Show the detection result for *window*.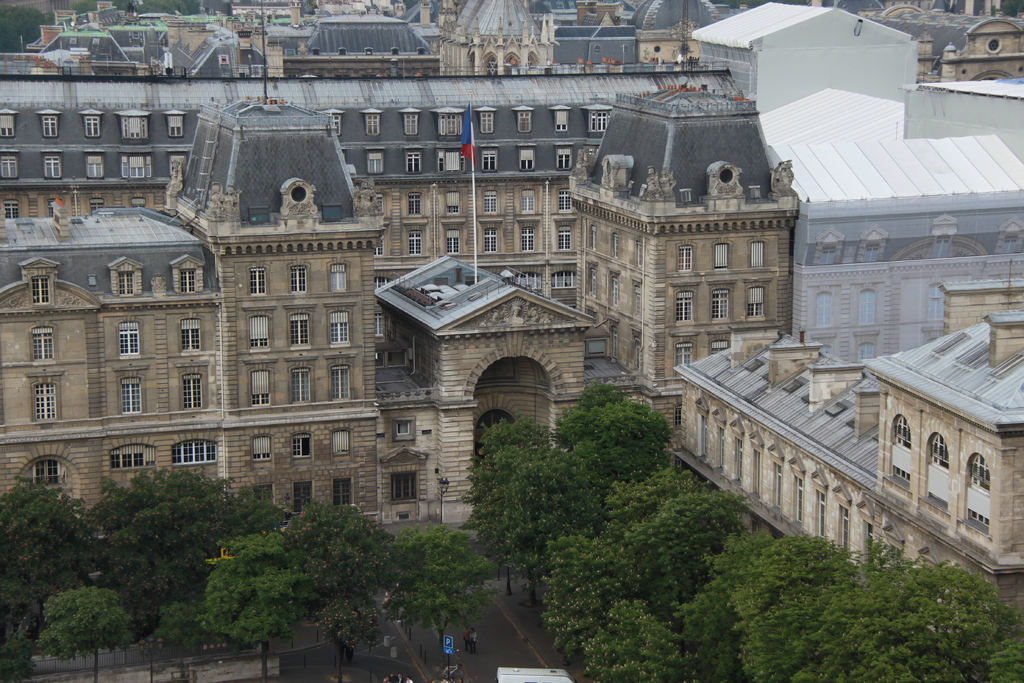
rect(712, 290, 733, 318).
